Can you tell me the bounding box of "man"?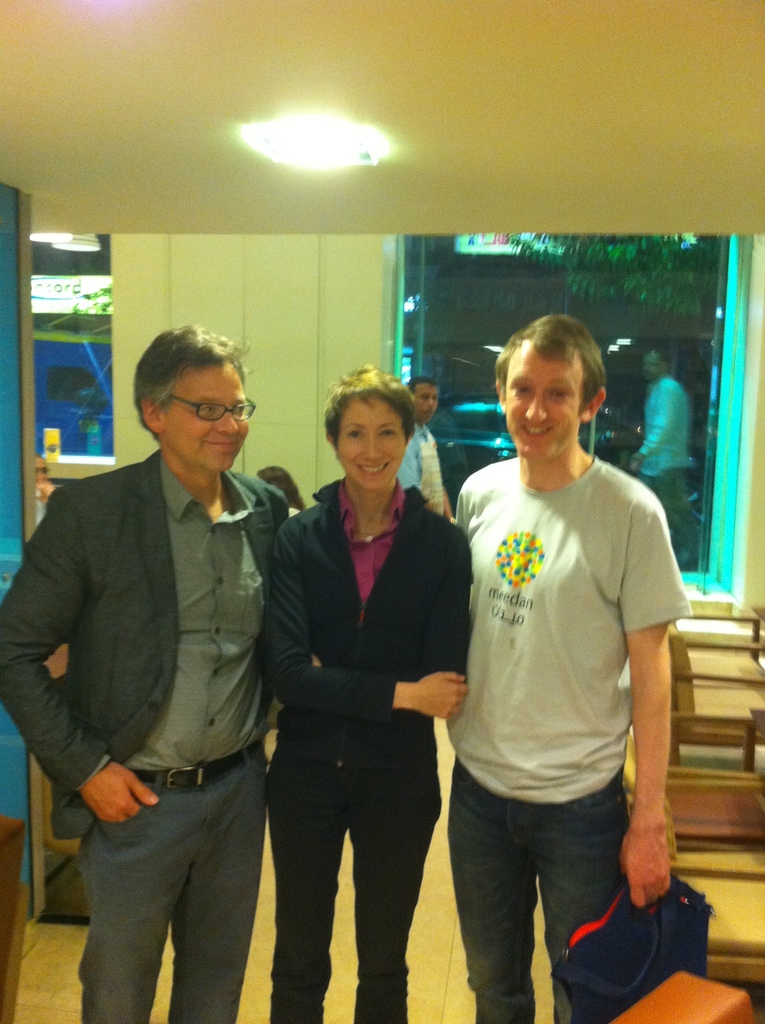
locate(430, 319, 691, 1023).
